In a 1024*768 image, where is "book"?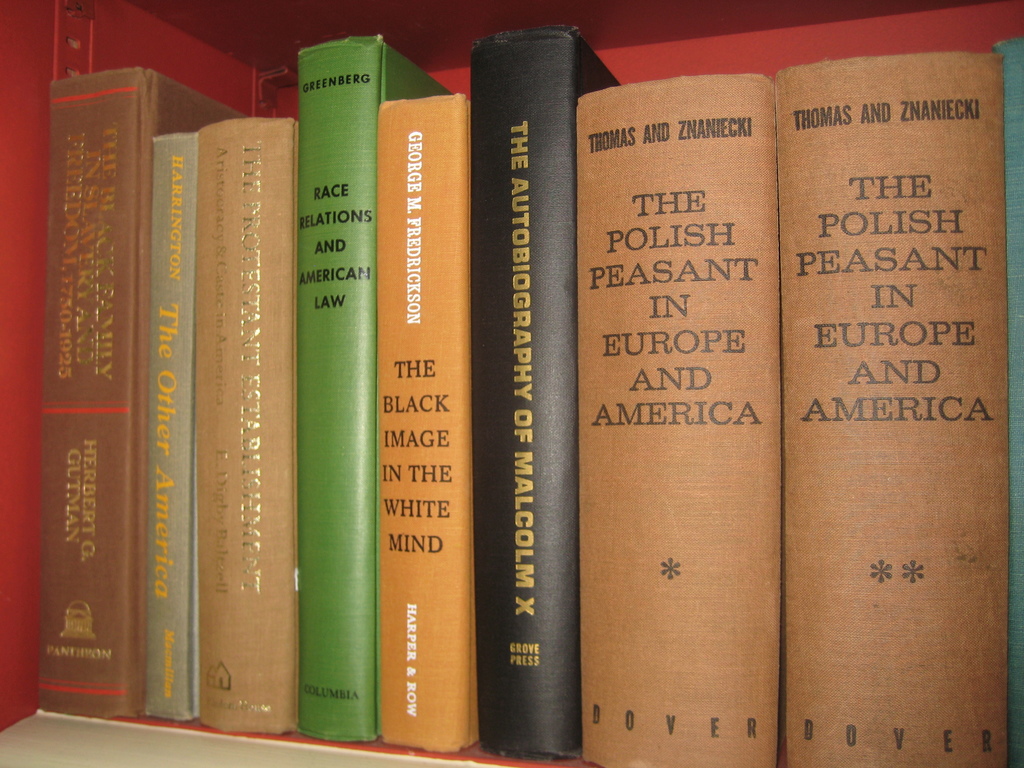
<region>470, 43, 625, 761</region>.
